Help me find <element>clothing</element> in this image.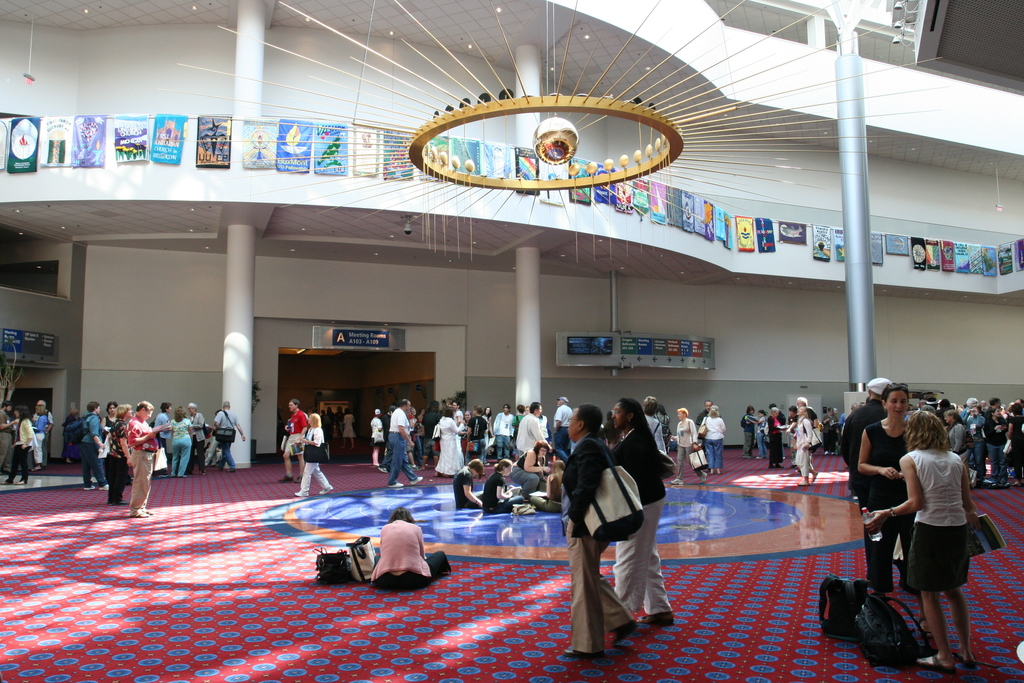
Found it: [left=369, top=415, right=384, bottom=454].
